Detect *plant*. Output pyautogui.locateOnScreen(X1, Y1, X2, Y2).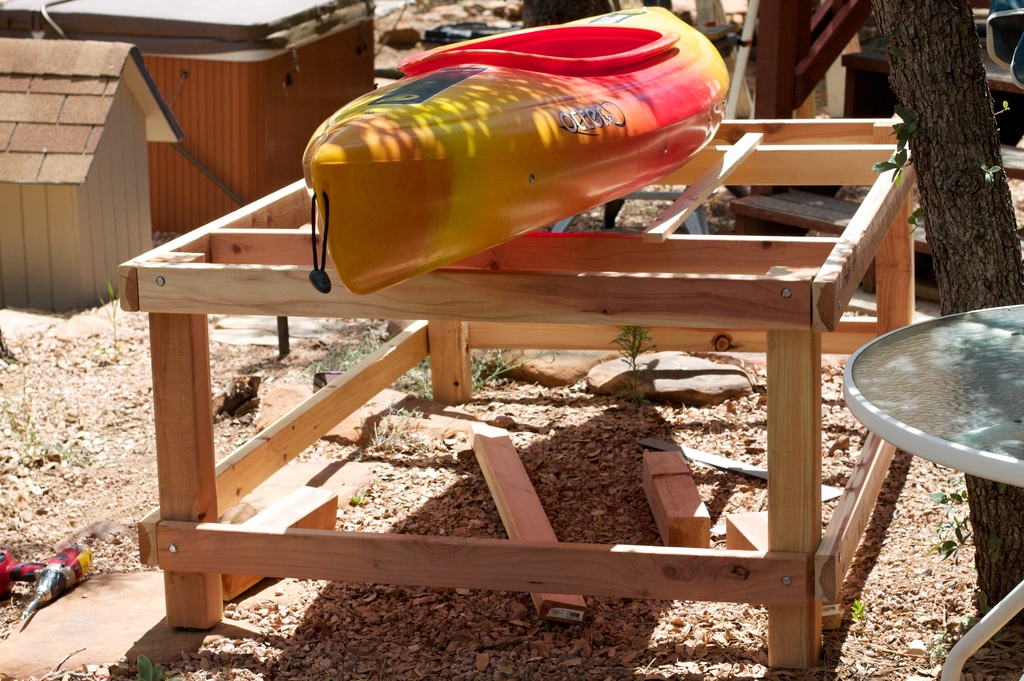
pyautogui.locateOnScreen(604, 326, 659, 410).
